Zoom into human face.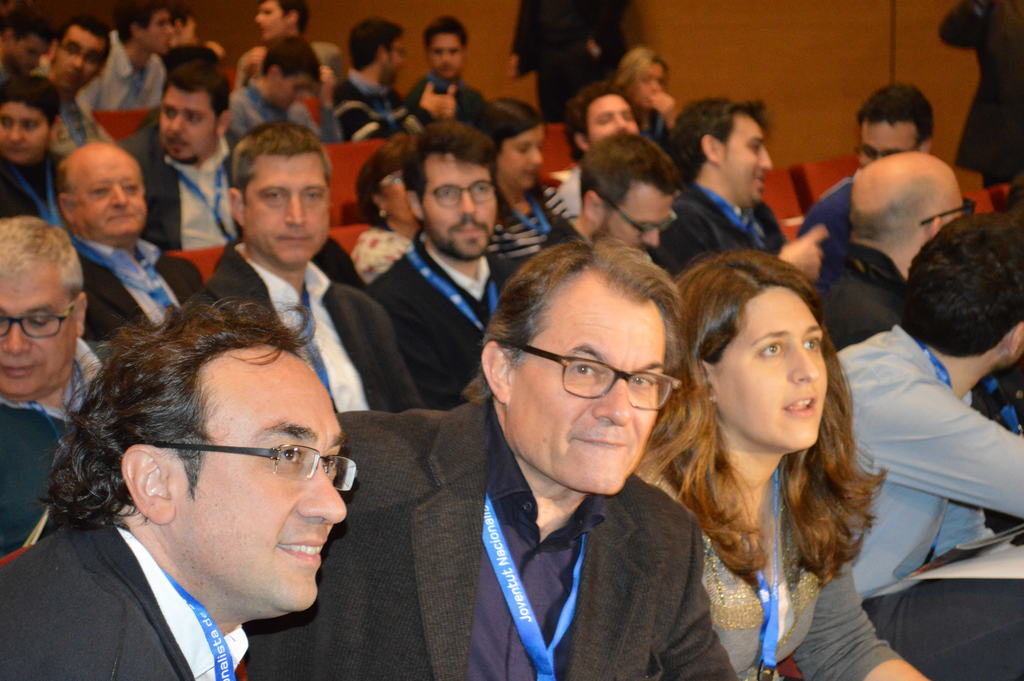
Zoom target: 159, 91, 218, 158.
